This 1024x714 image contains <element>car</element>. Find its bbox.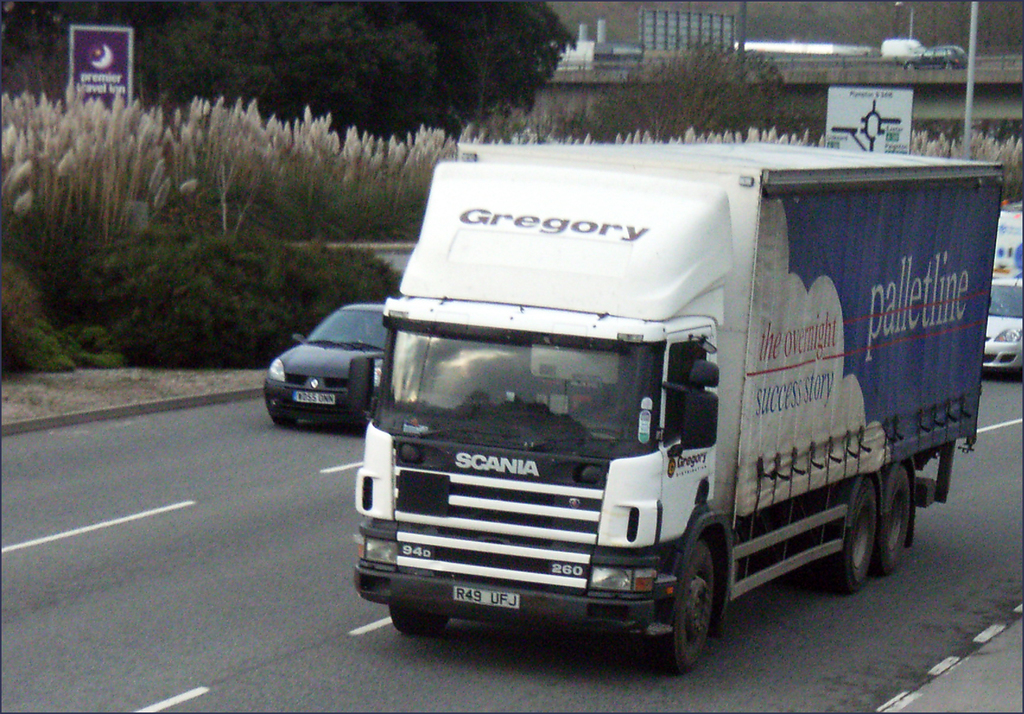
region(982, 275, 1023, 375).
